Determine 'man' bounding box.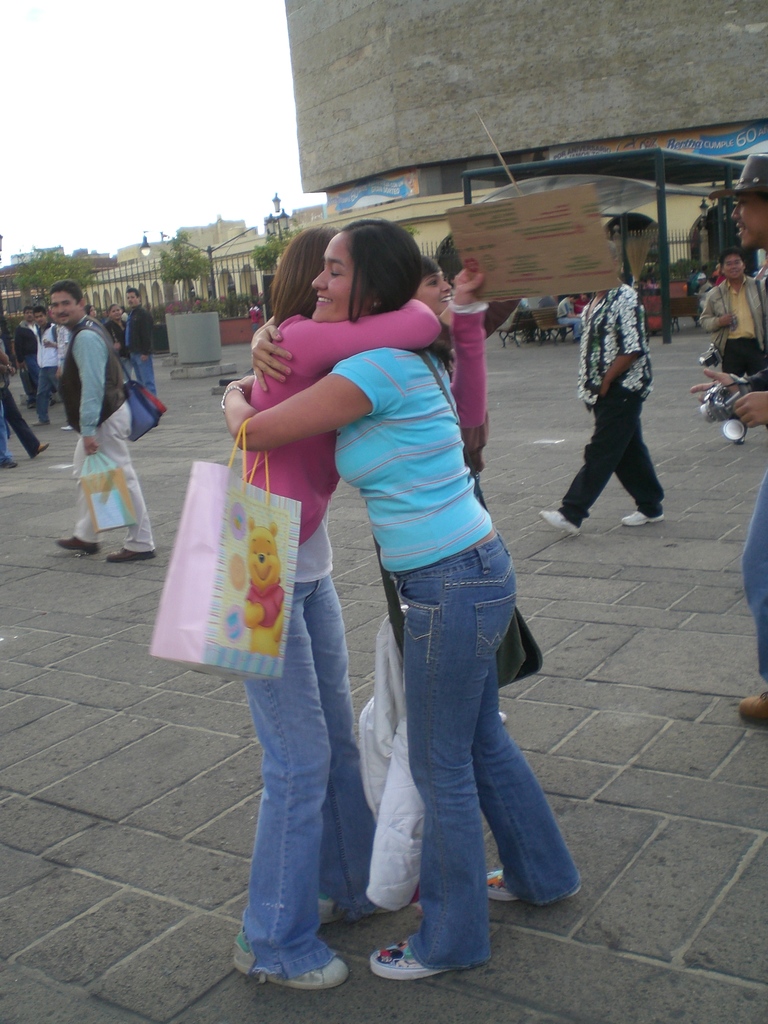
Determined: Rect(15, 305, 38, 405).
